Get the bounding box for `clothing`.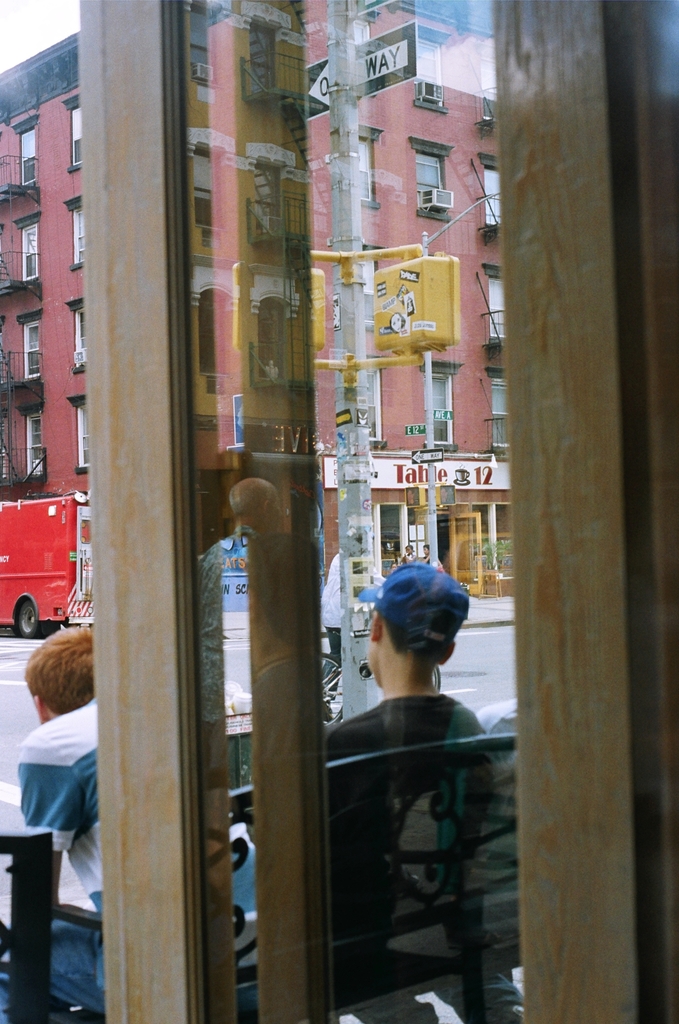
box(299, 630, 536, 1008).
